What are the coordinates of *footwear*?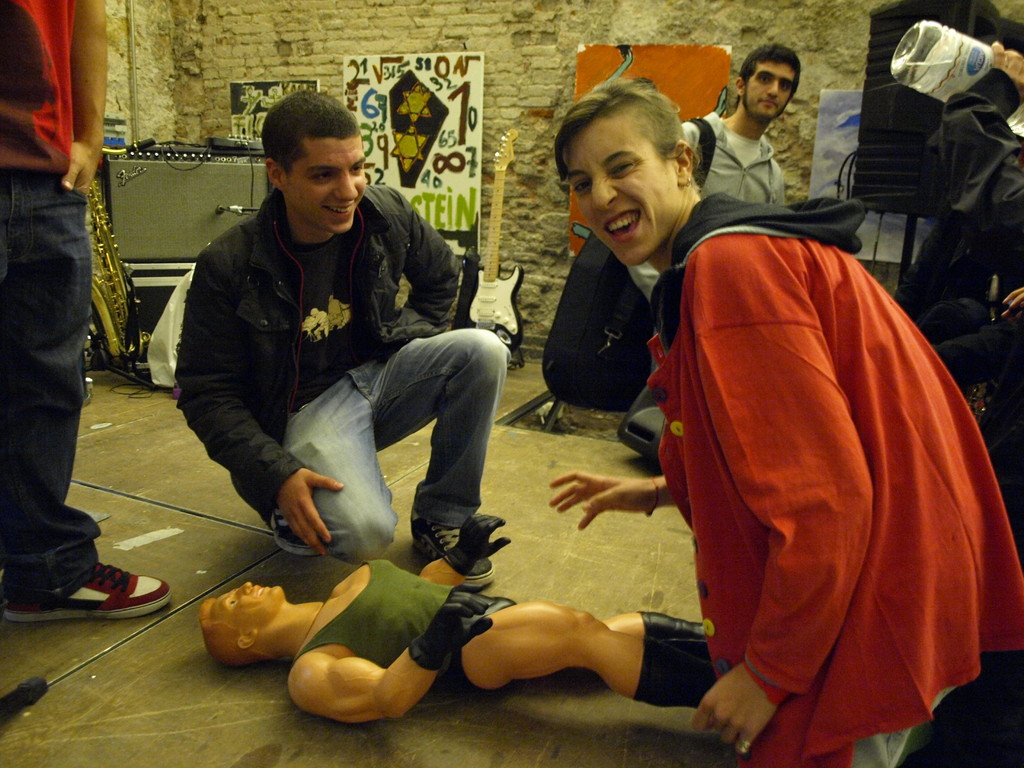
bbox(639, 638, 717, 707).
